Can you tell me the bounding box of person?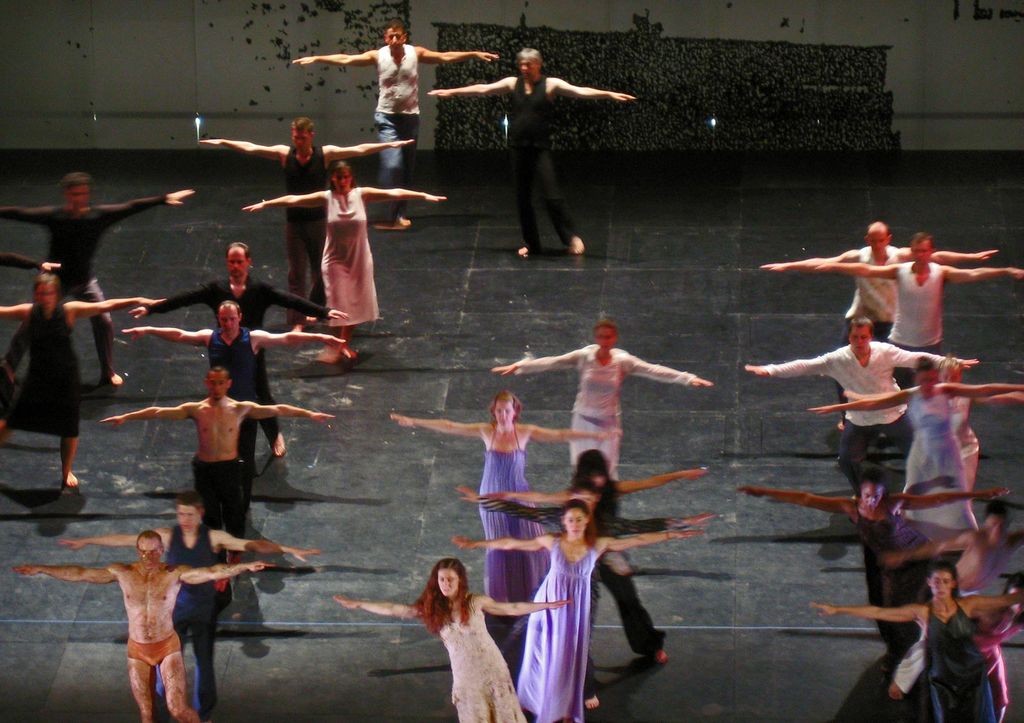
l=0, t=258, r=162, b=488.
